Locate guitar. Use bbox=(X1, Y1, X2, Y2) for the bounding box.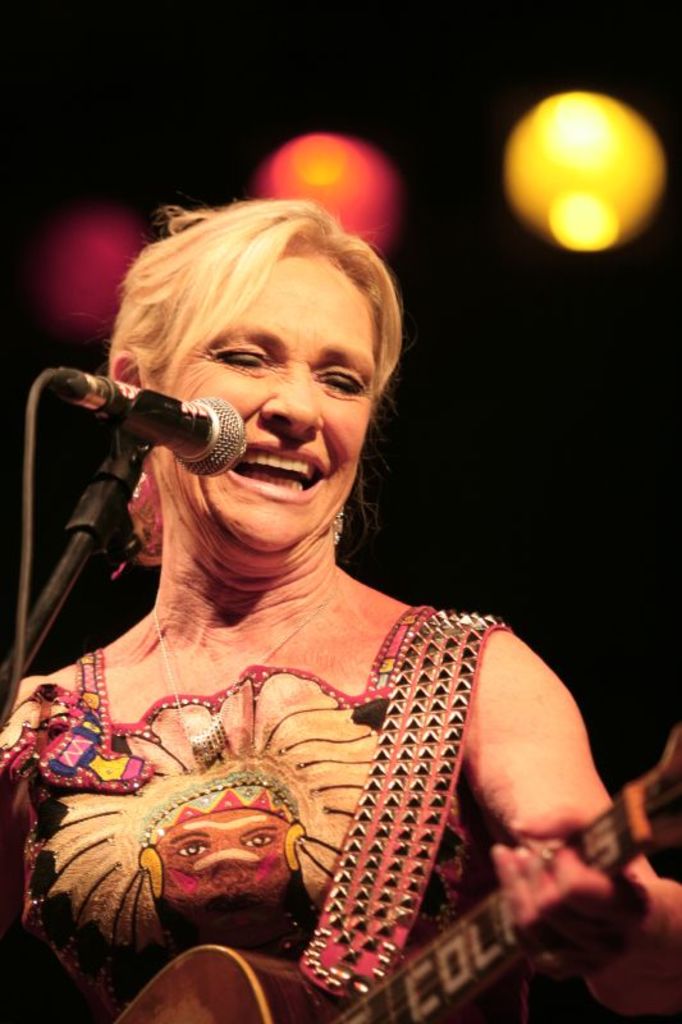
bbox=(114, 731, 681, 1023).
